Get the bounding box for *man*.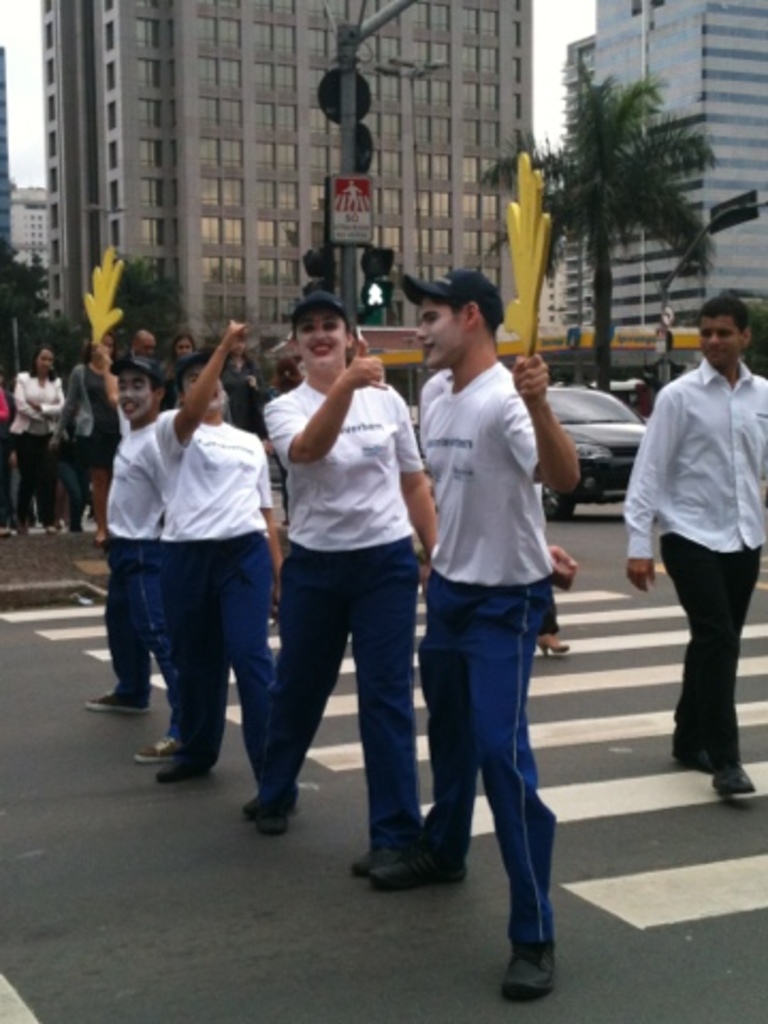
detection(395, 267, 578, 960).
